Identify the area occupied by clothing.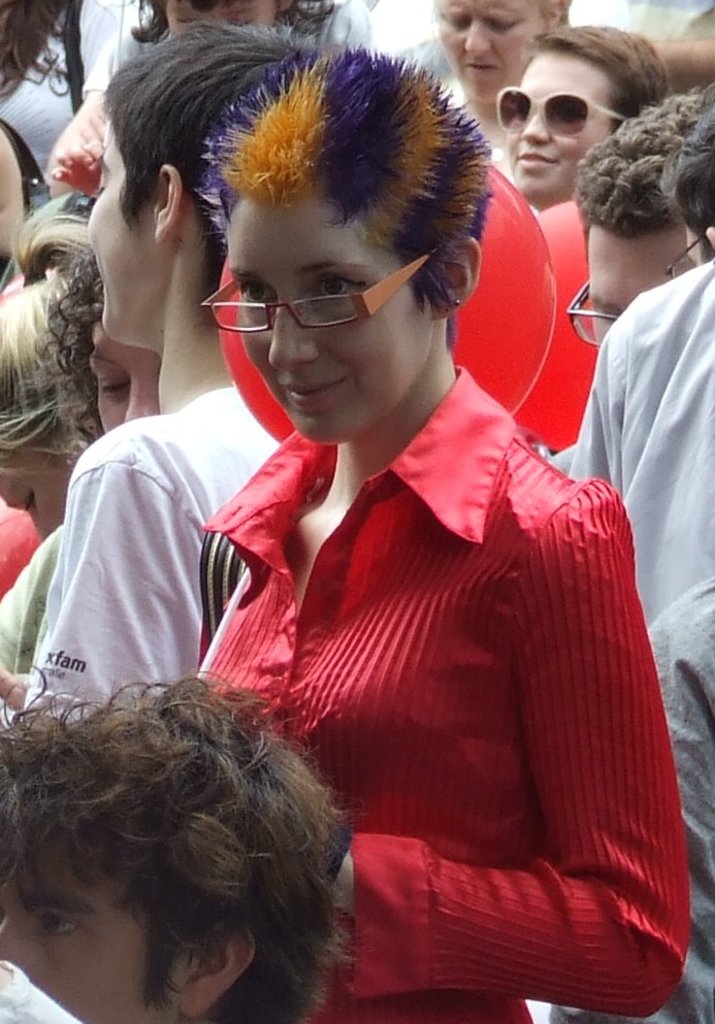
Area: [542, 580, 714, 1023].
